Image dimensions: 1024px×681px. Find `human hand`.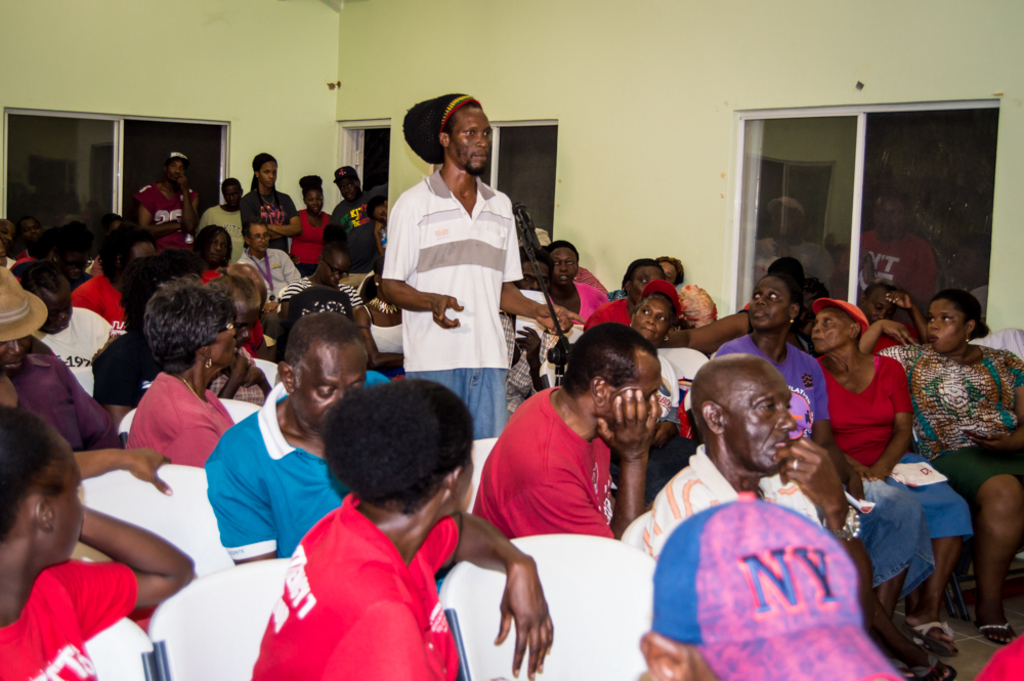
884,290,919,315.
